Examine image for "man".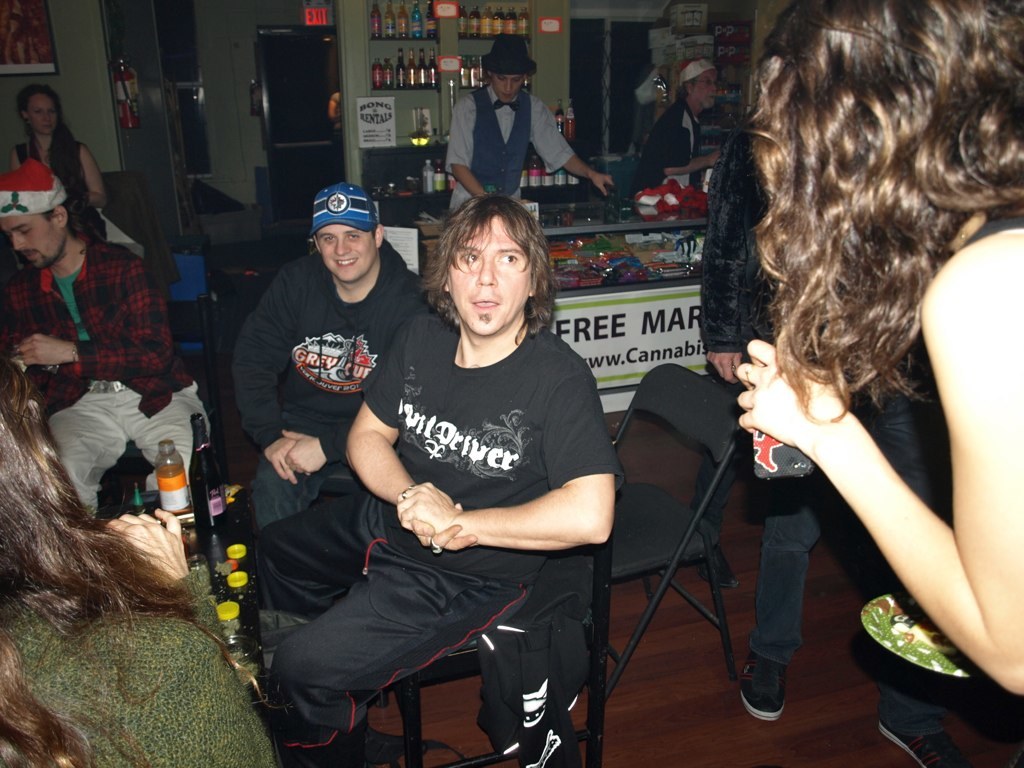
Examination result: [439,34,617,228].
